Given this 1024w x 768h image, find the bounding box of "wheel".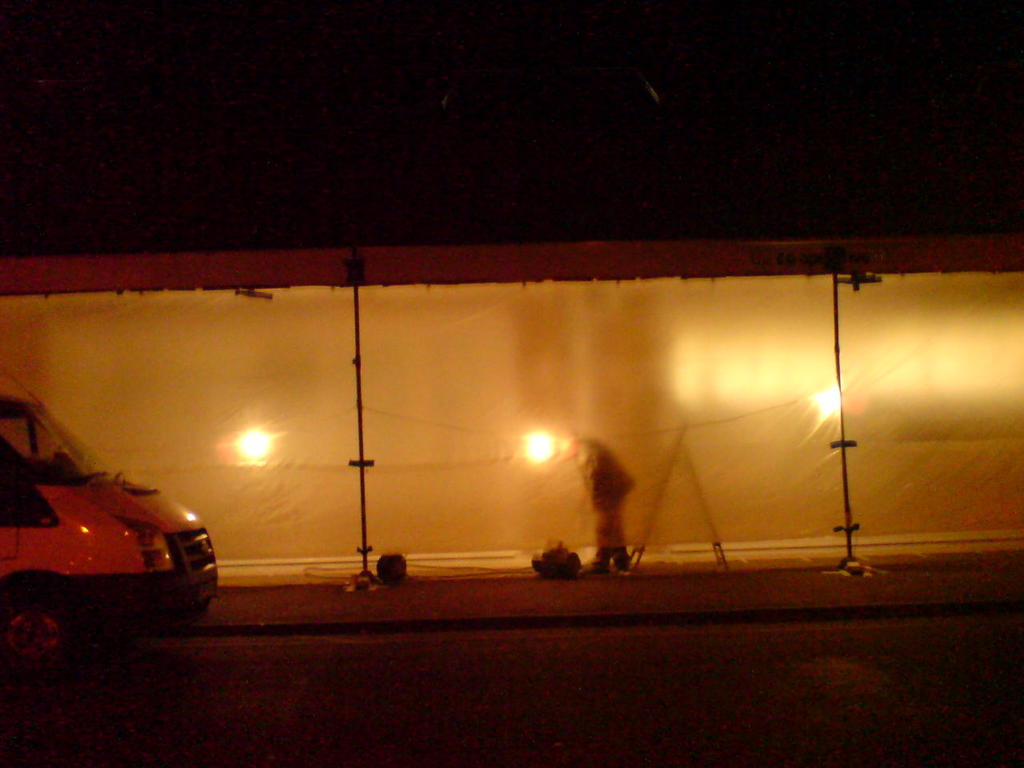
detection(0, 577, 84, 690).
